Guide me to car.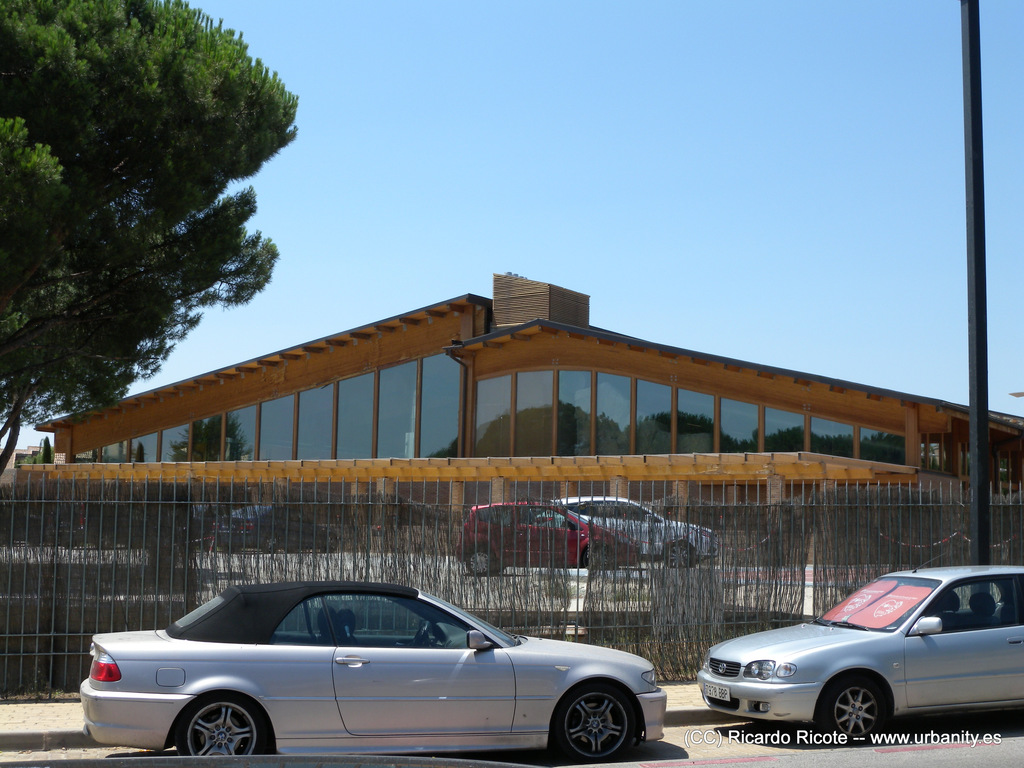
Guidance: <region>457, 498, 643, 573</region>.
